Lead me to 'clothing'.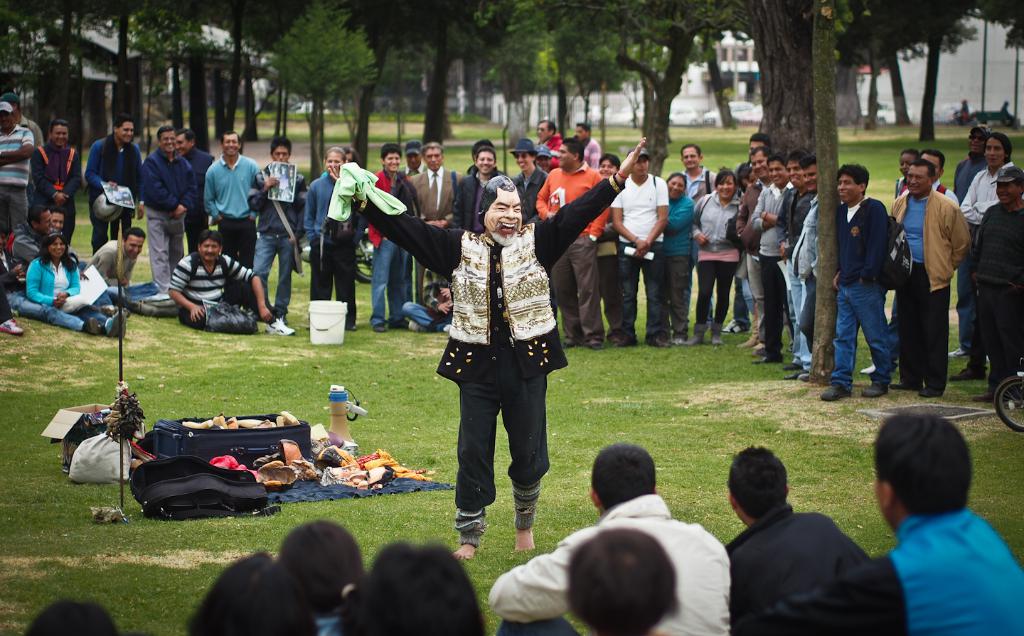
Lead to (90, 207, 123, 237).
